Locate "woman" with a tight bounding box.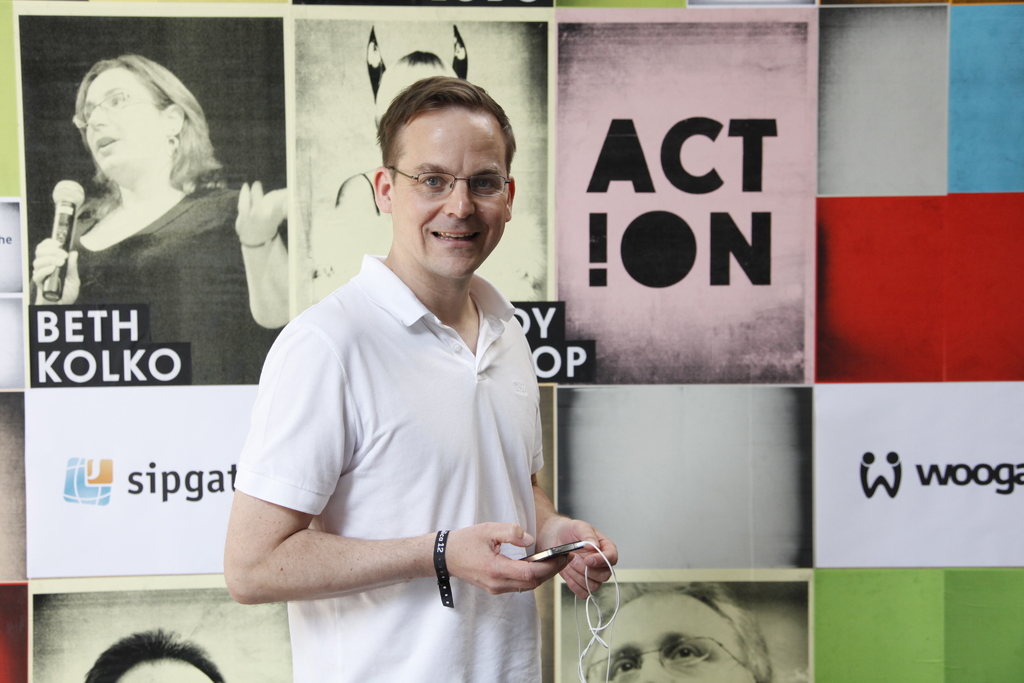
Rect(335, 50, 463, 215).
